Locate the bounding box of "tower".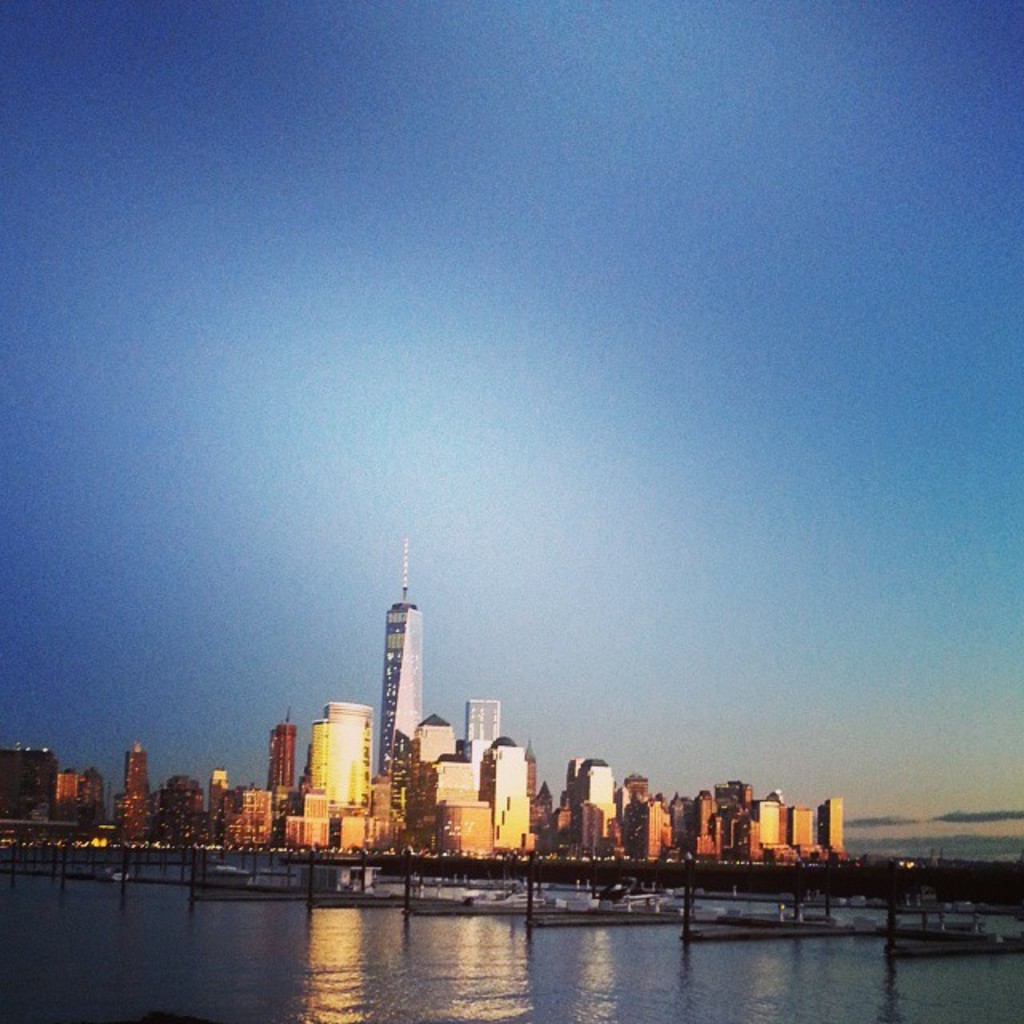
Bounding box: detection(789, 806, 811, 848).
